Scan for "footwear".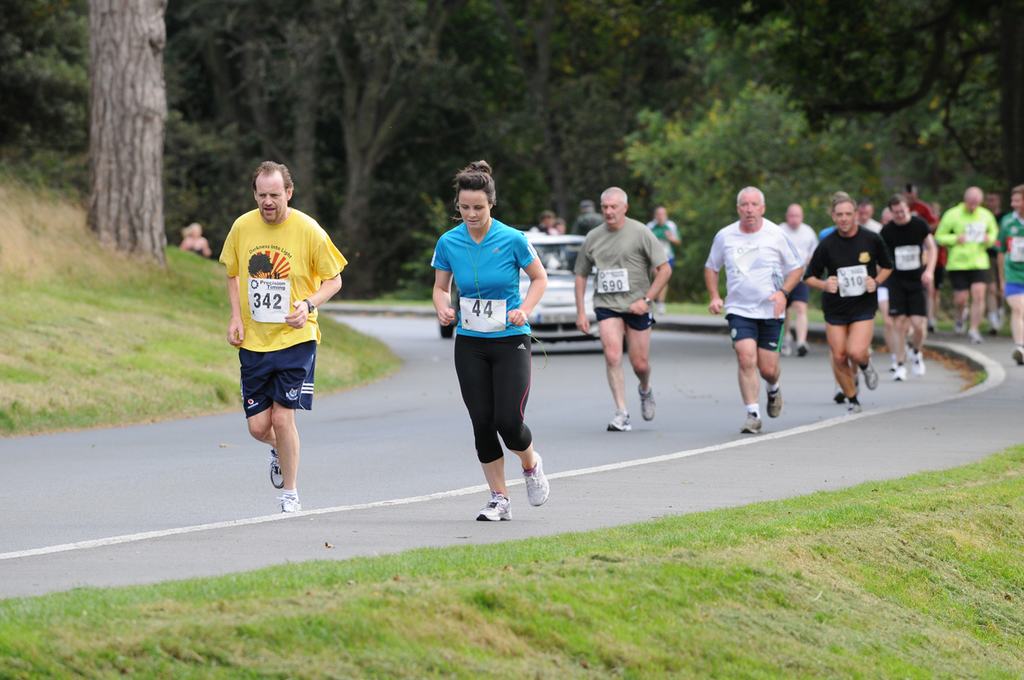
Scan result: (x1=1010, y1=347, x2=1023, y2=365).
